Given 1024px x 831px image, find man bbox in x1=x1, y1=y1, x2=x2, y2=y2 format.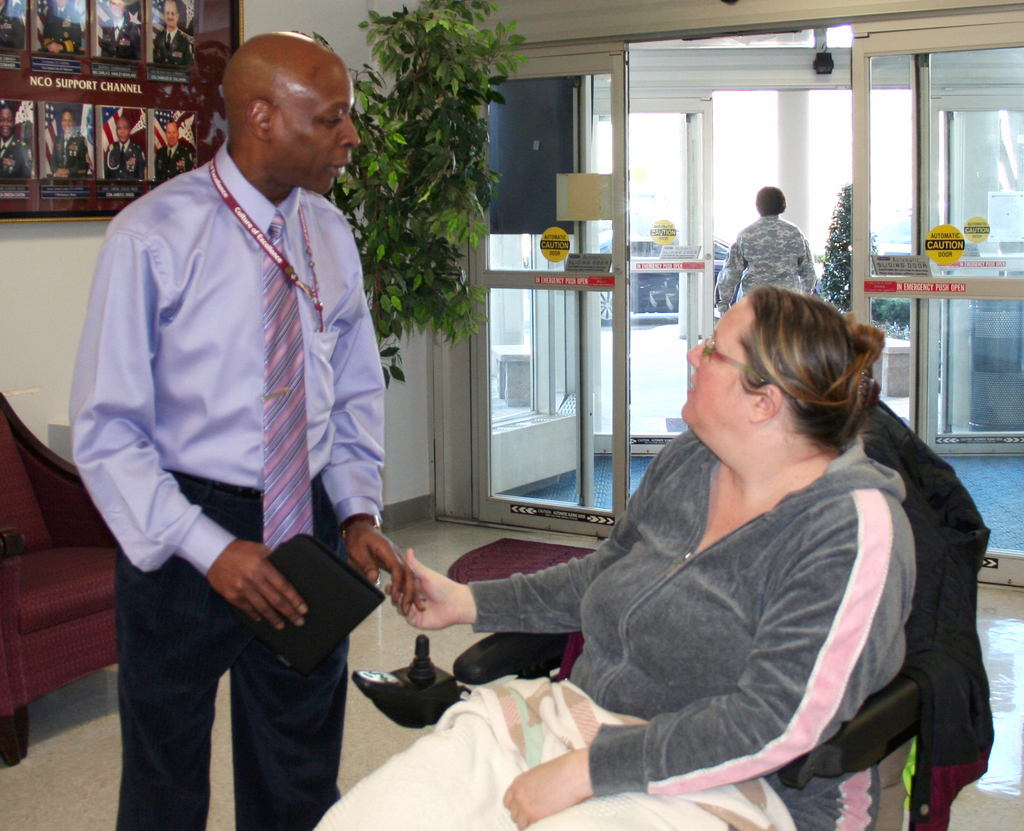
x1=0, y1=0, x2=25, y2=47.
